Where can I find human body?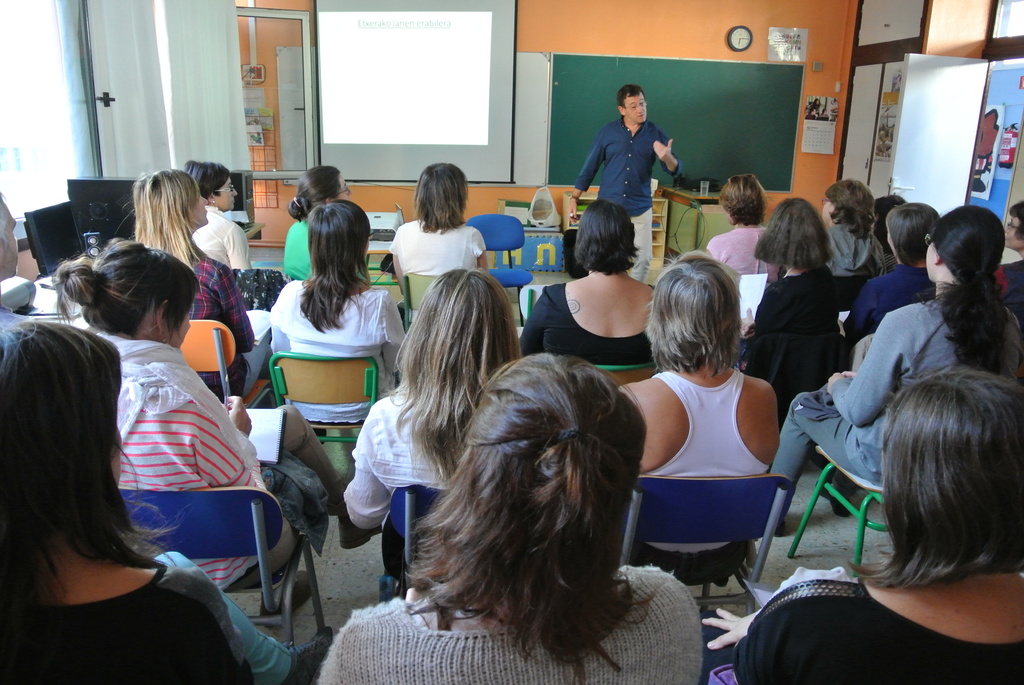
You can find it at left=0, top=320, right=328, bottom=684.
